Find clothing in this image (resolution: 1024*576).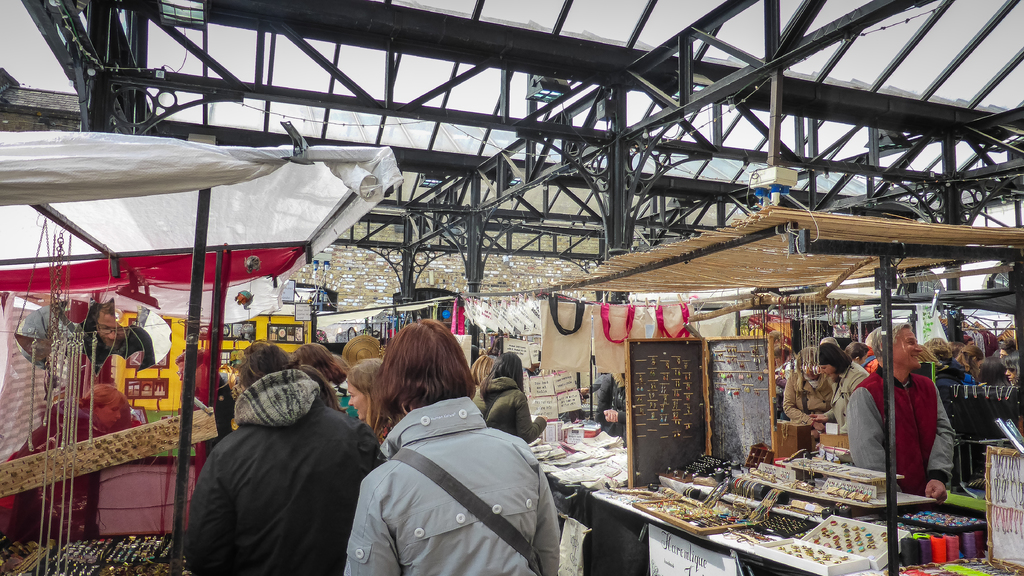
x1=831 y1=363 x2=872 y2=436.
